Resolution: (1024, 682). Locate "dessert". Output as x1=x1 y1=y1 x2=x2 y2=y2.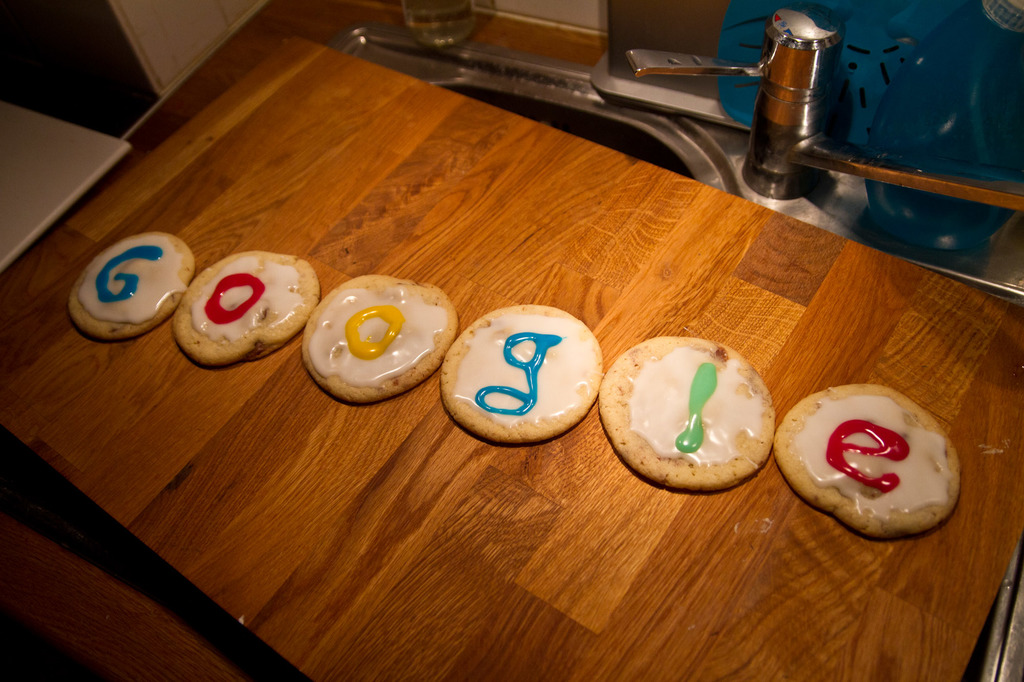
x1=292 y1=277 x2=460 y2=407.
